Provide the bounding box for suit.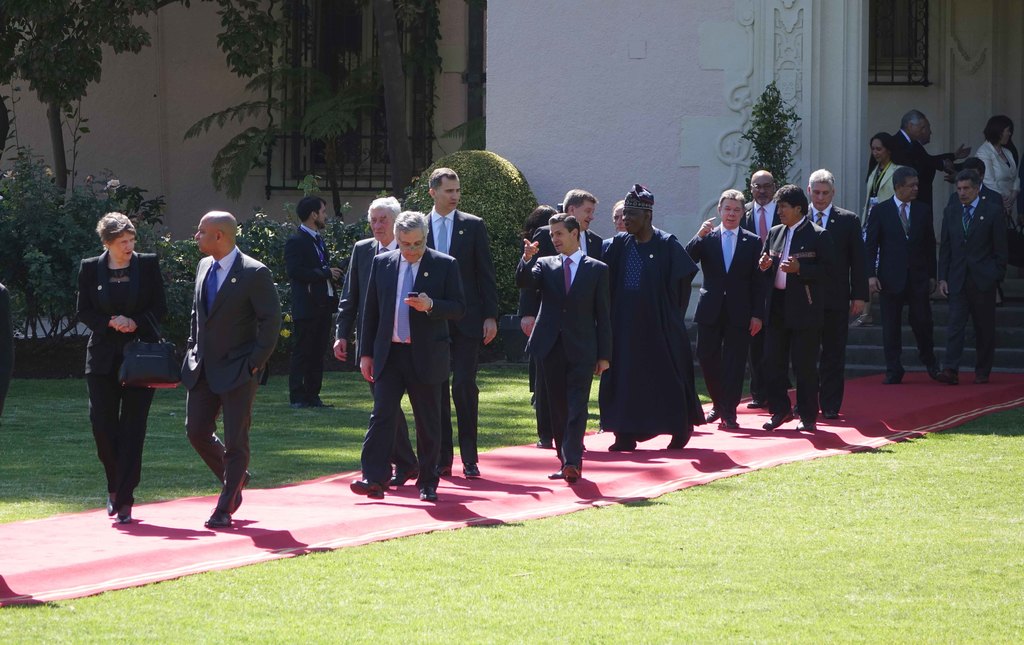
box(178, 249, 278, 520).
